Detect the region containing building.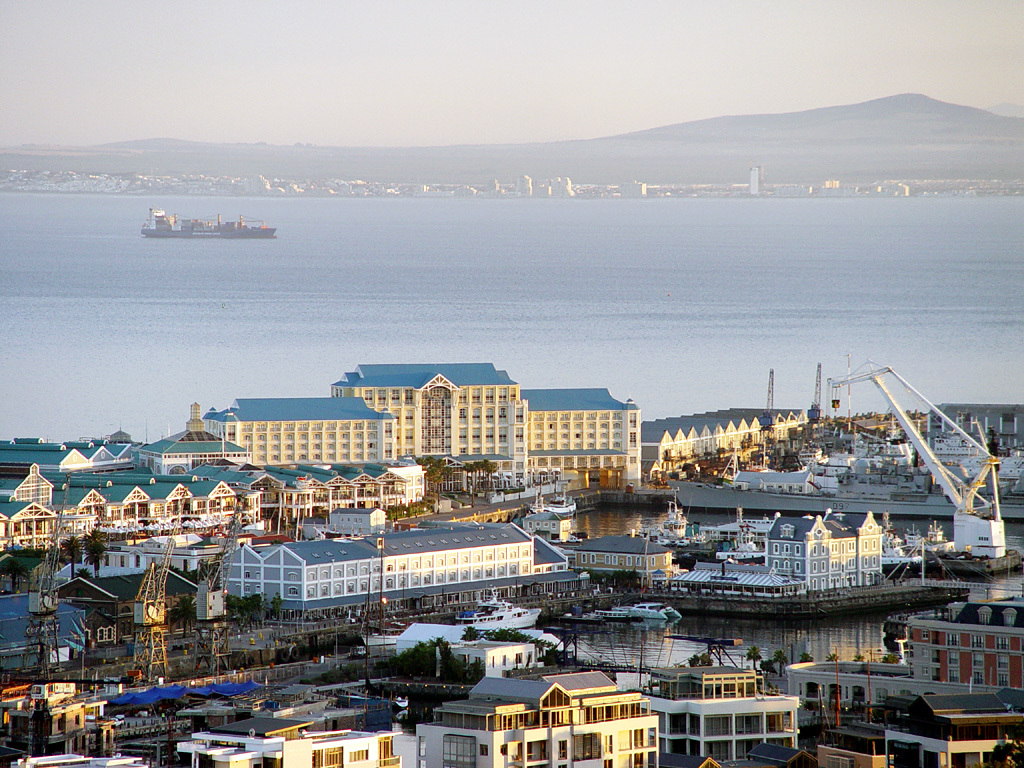
locate(766, 515, 854, 589).
